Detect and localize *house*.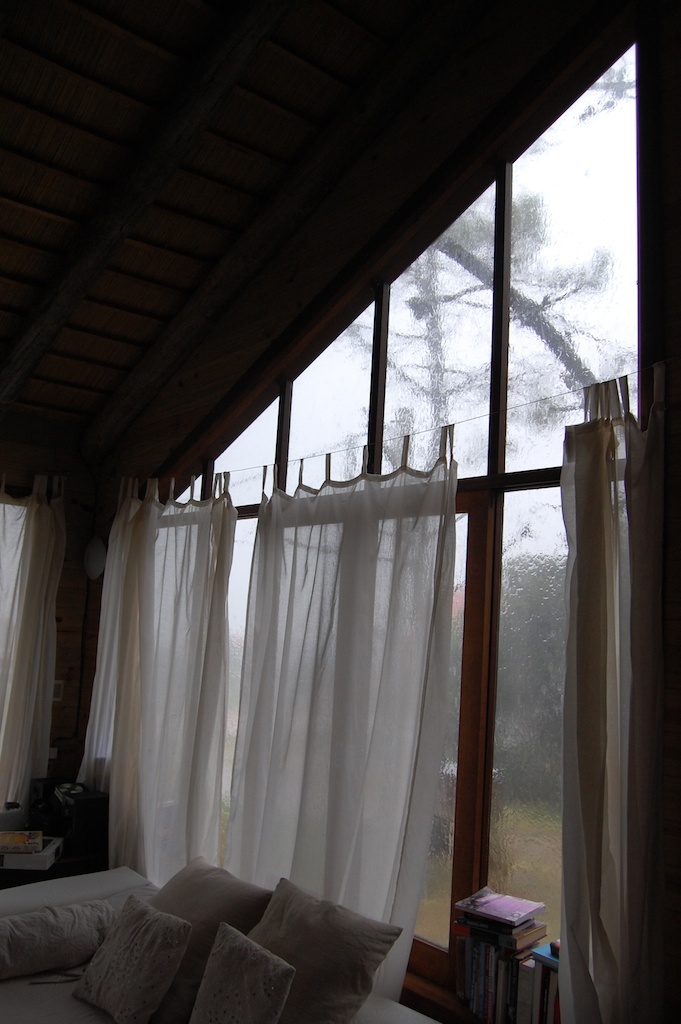
Localized at <region>0, 9, 680, 1023</region>.
